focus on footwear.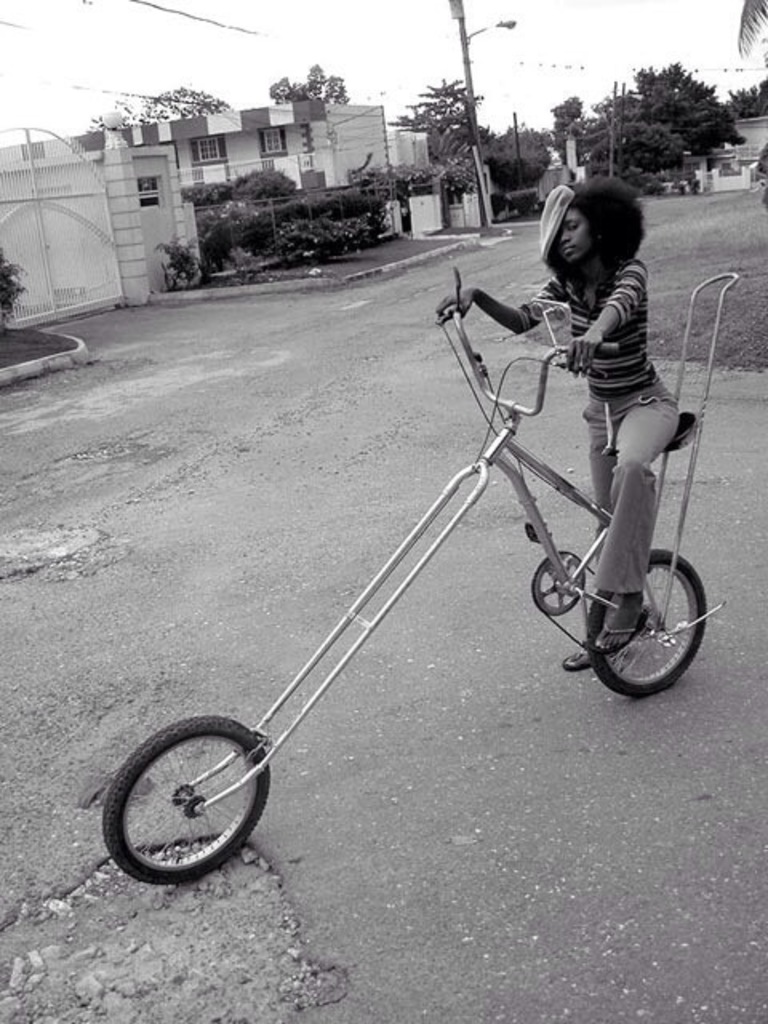
Focused at x1=562, y1=637, x2=606, y2=670.
